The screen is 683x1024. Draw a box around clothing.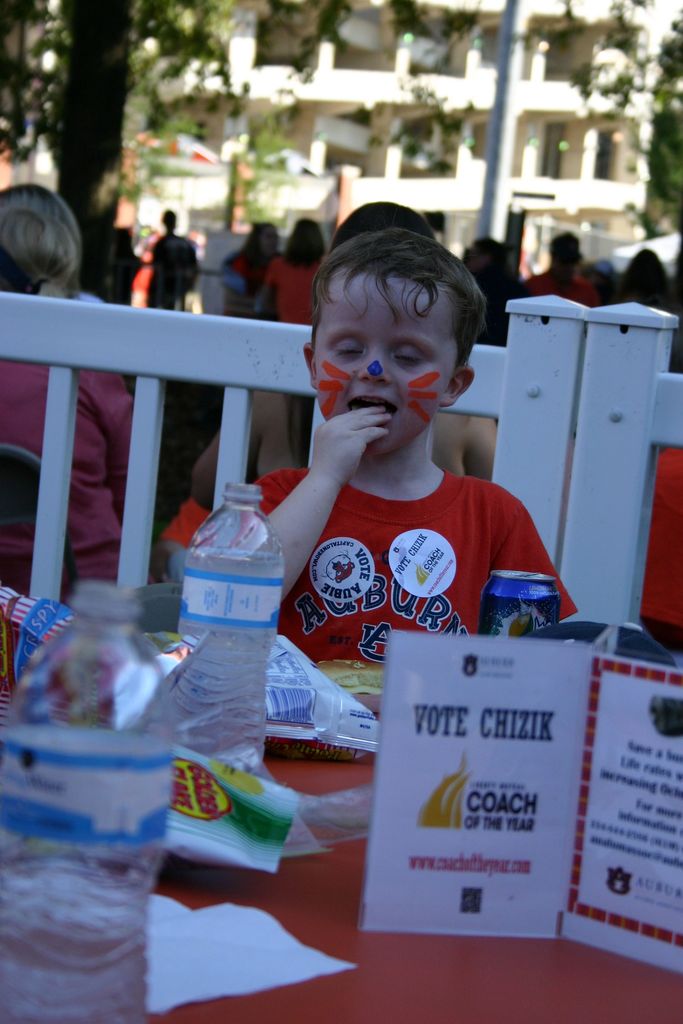
region(265, 219, 338, 445).
